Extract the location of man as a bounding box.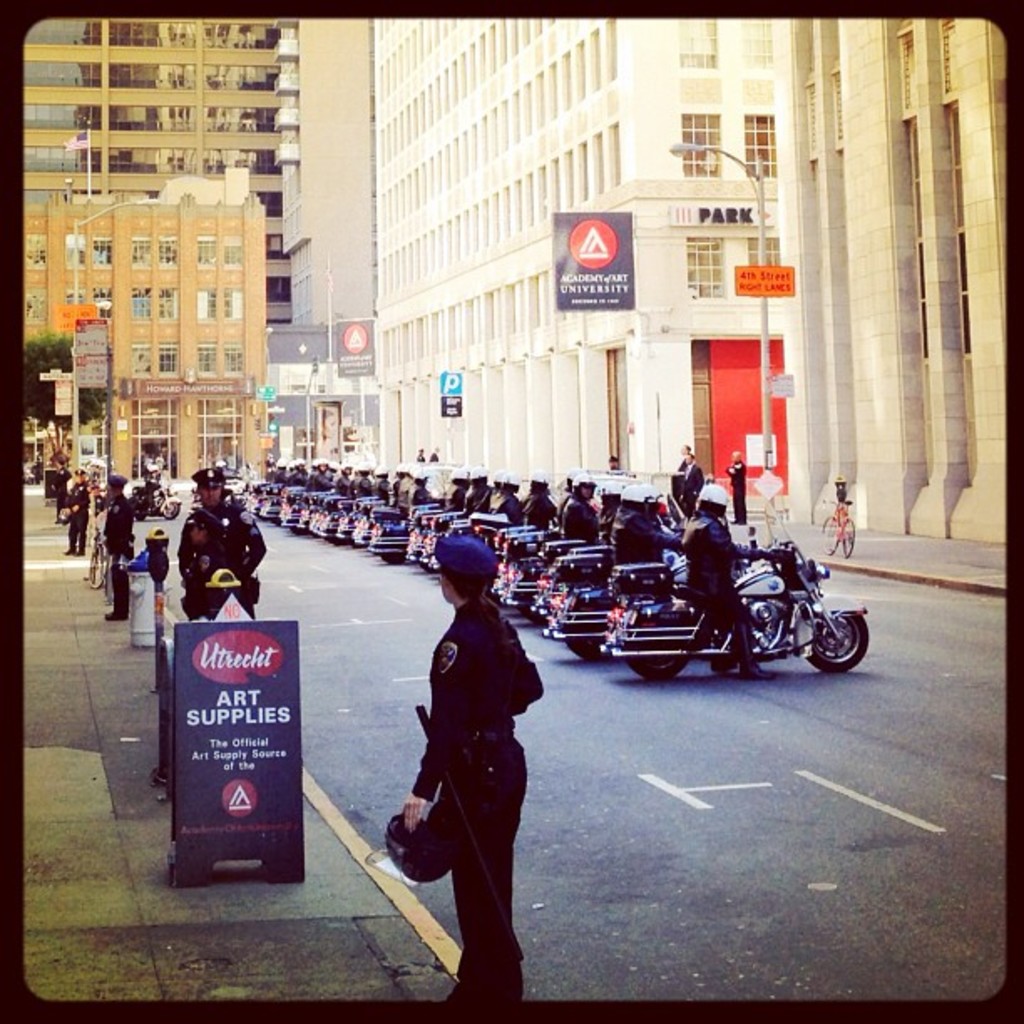
box(60, 468, 99, 571).
